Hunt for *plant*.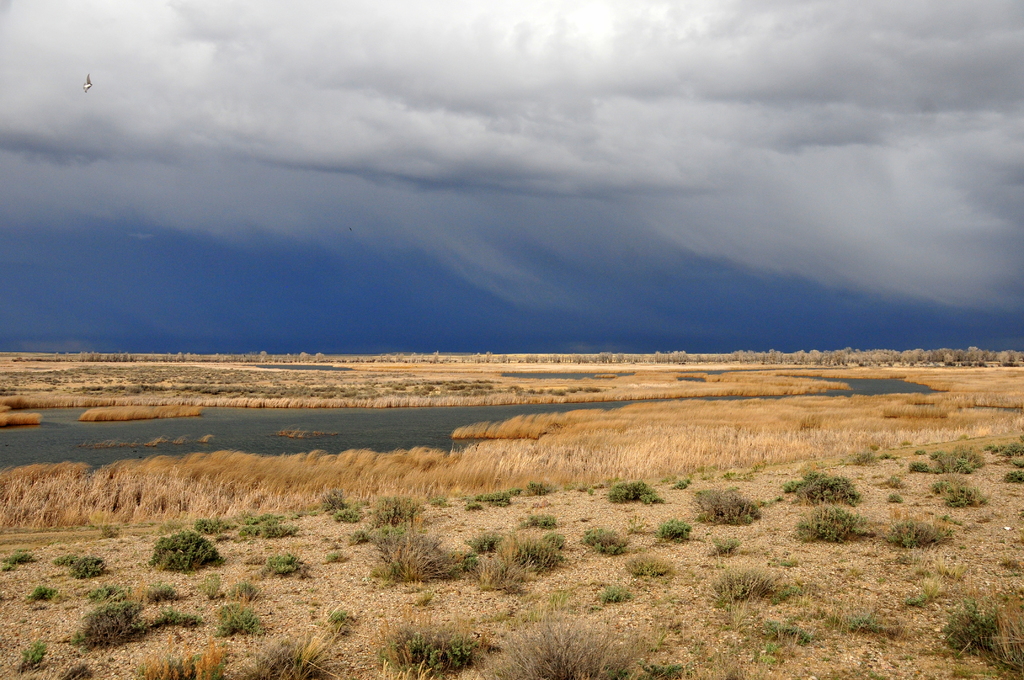
Hunted down at x1=988, y1=439, x2=1023, y2=464.
